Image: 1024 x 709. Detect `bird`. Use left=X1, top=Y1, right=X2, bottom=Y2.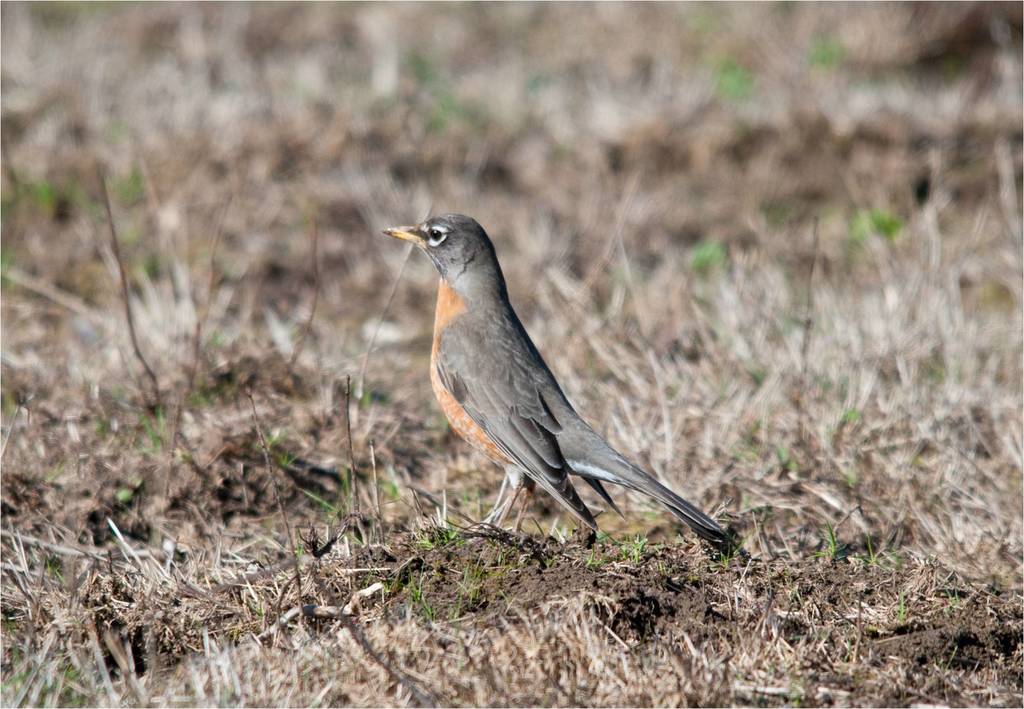
left=381, top=213, right=726, bottom=550.
